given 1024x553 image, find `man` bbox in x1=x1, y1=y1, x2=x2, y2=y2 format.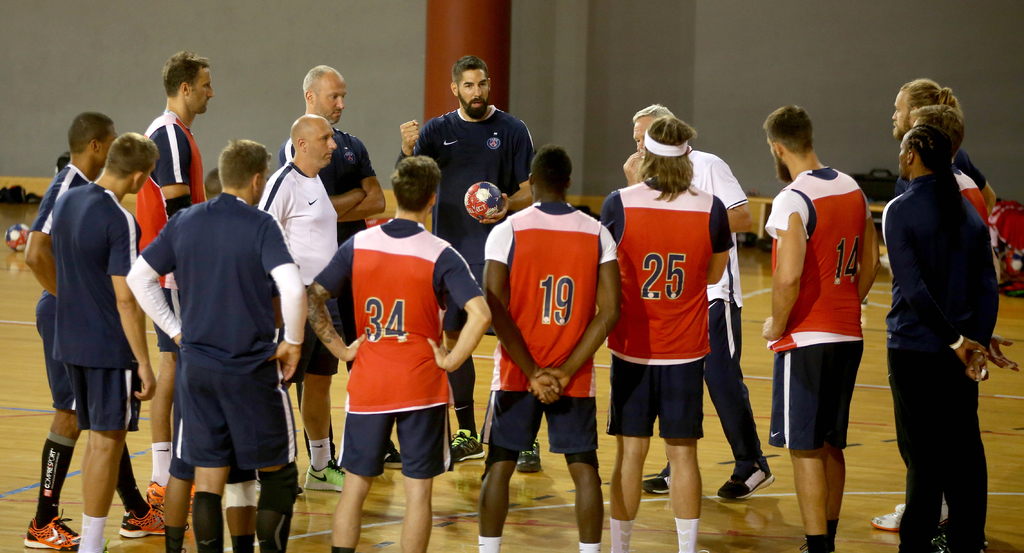
x1=279, y1=64, x2=404, y2=469.
